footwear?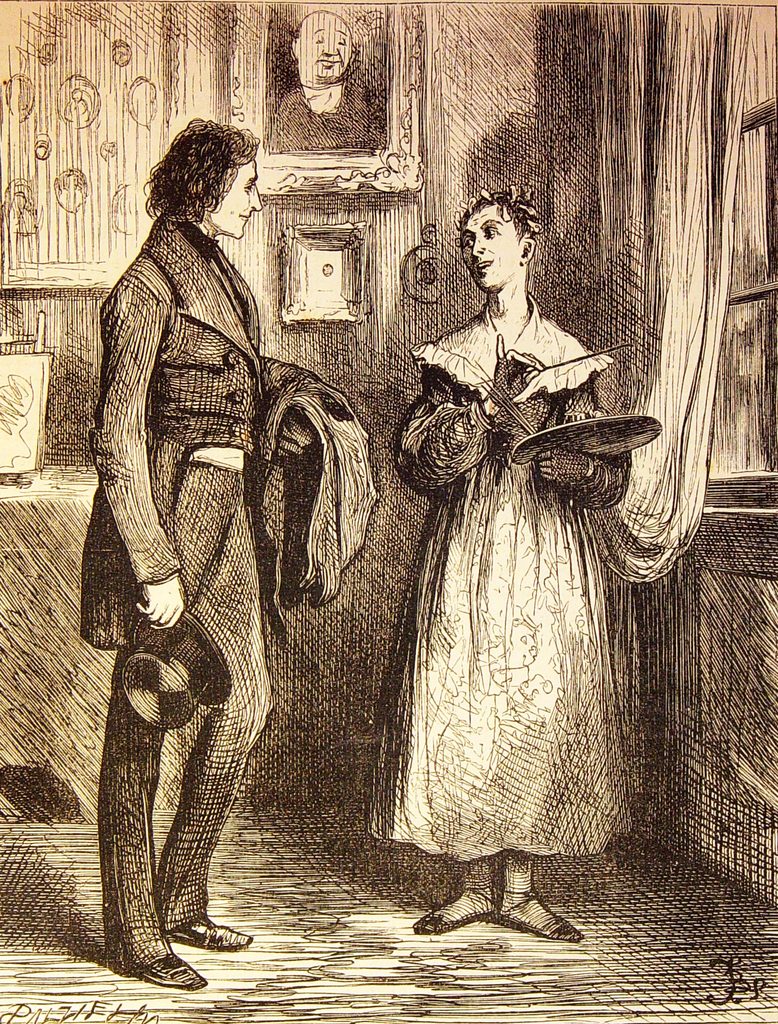
(left=166, top=913, right=252, bottom=952)
